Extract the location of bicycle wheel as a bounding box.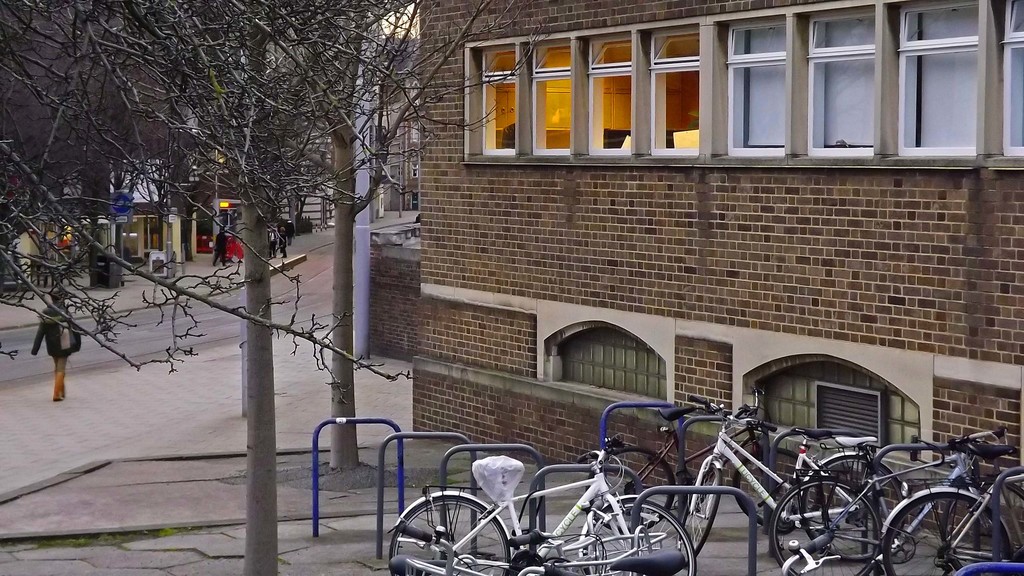
{"x1": 575, "y1": 445, "x2": 678, "y2": 533}.
